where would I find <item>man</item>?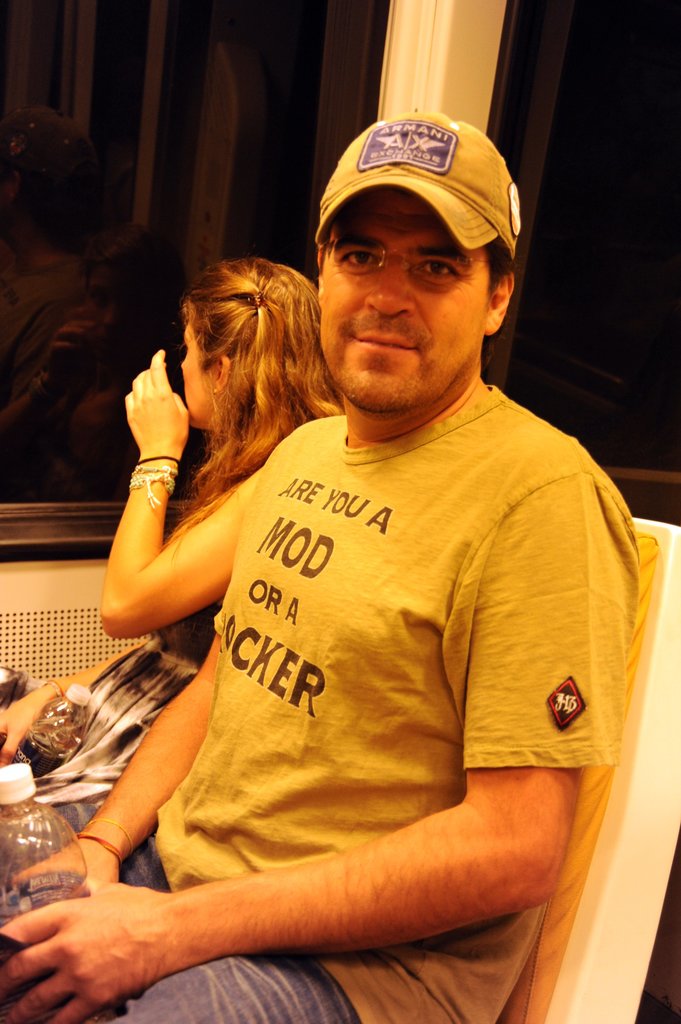
At locate(110, 102, 636, 1015).
